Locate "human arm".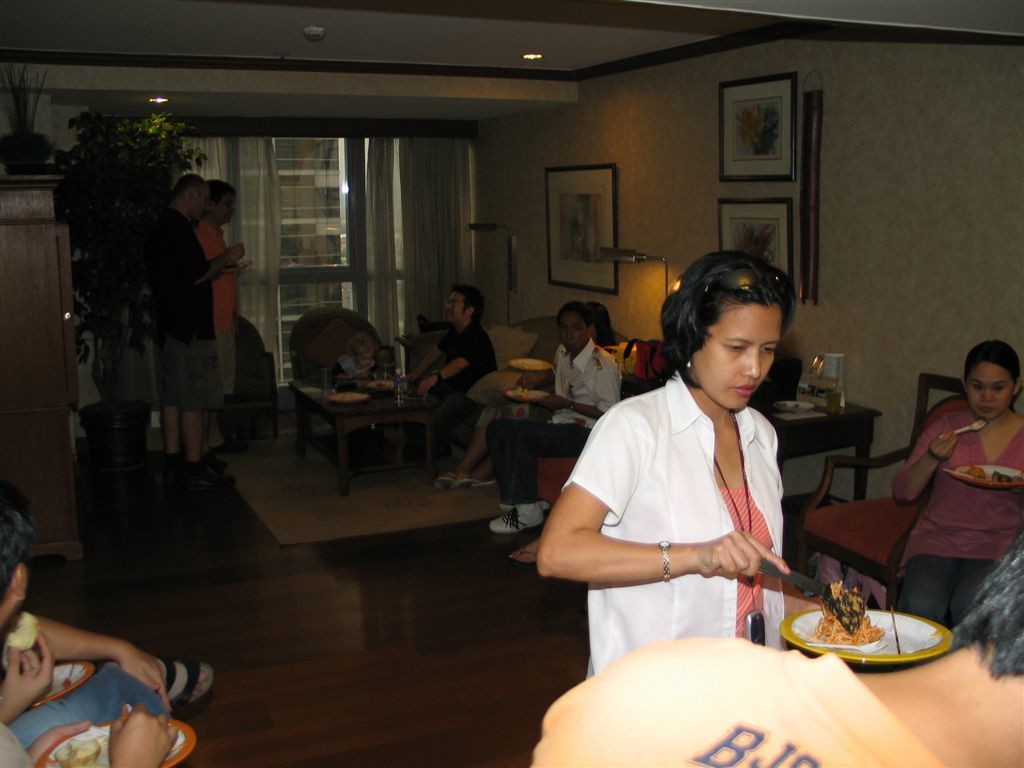
Bounding box: bbox=[886, 413, 957, 503].
